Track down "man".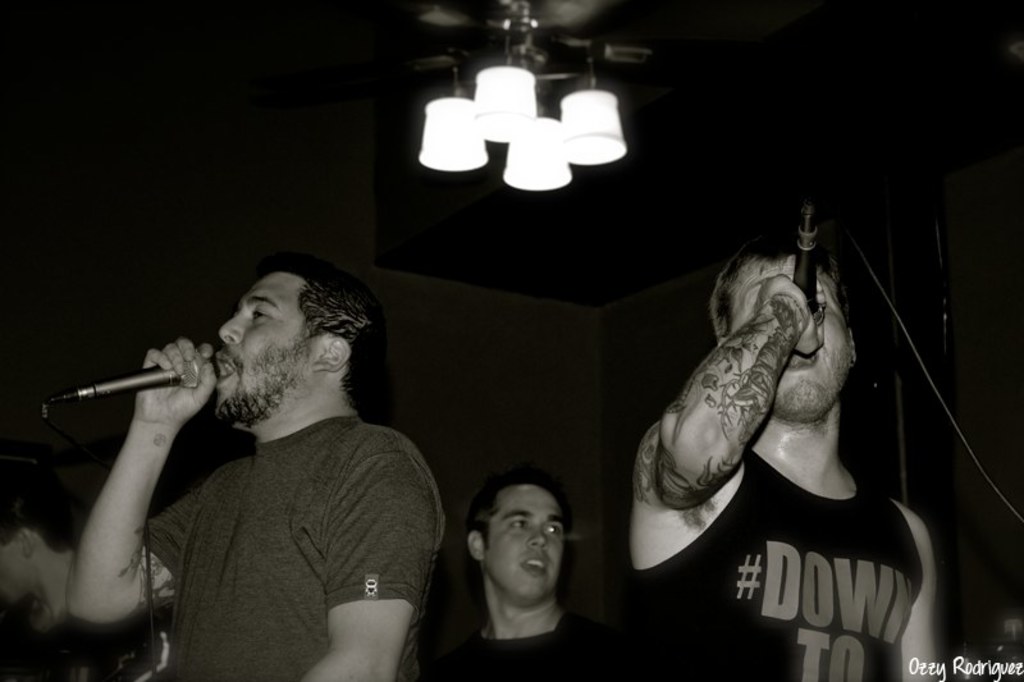
Tracked to x1=616, y1=224, x2=950, y2=681.
